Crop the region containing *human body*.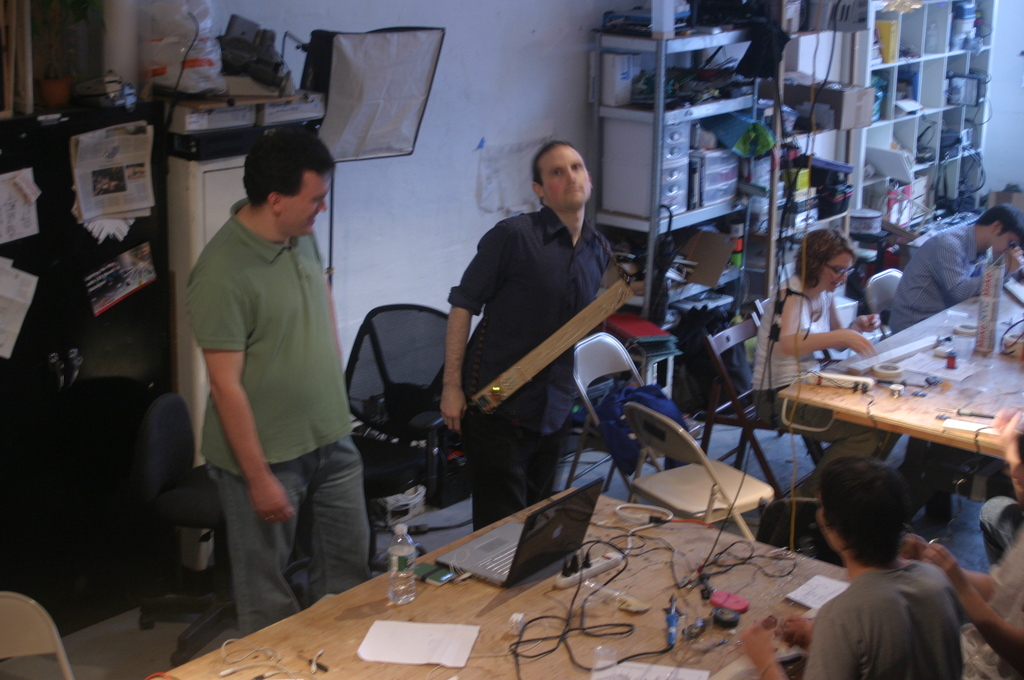
Crop region: 748, 269, 886, 505.
